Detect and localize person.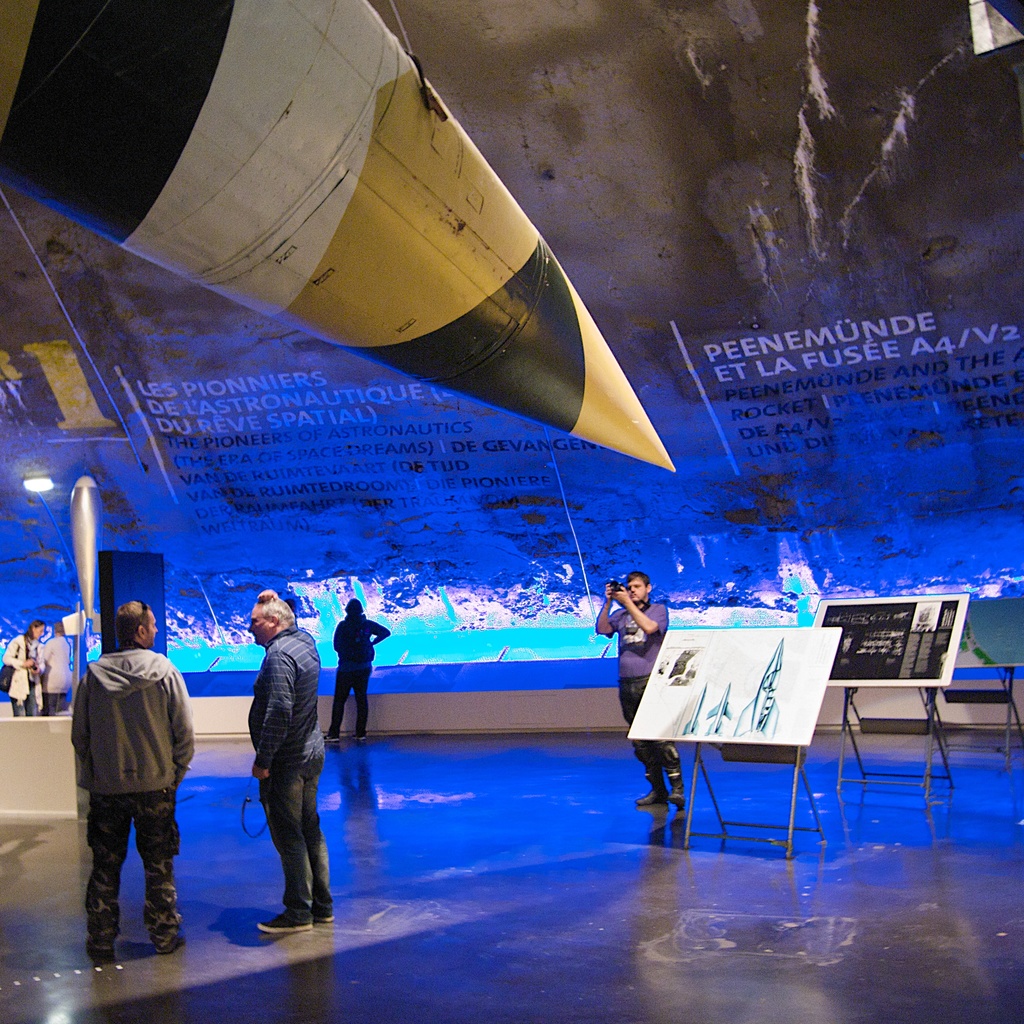
Localized at {"left": 599, "top": 561, "right": 688, "bottom": 811}.
